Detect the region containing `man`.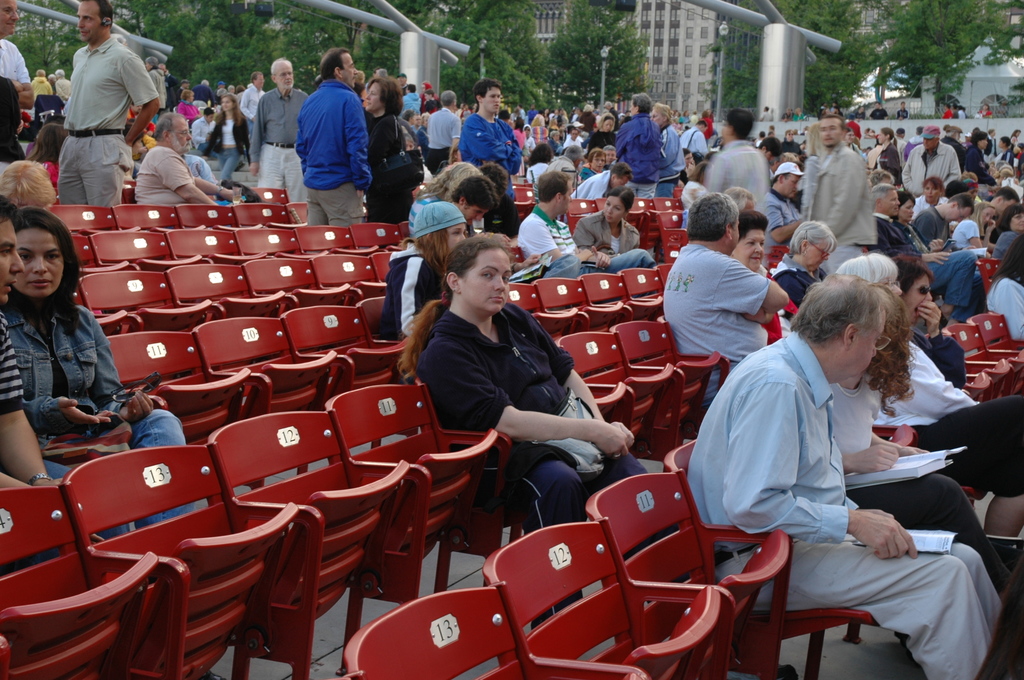
BBox(659, 108, 692, 199).
